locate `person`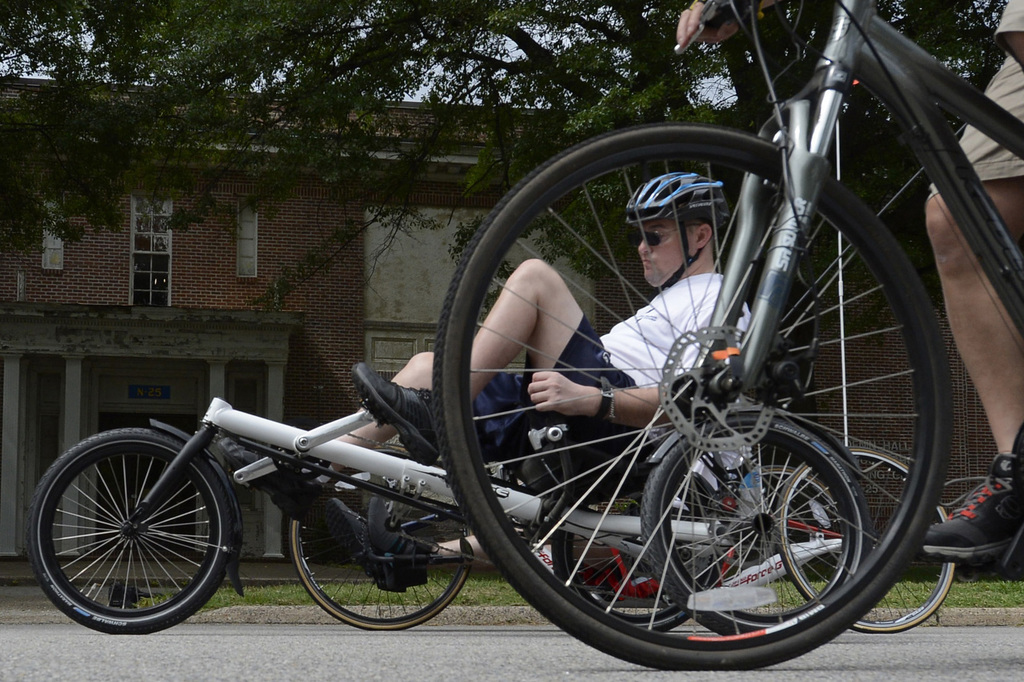
<region>204, 169, 758, 592</region>
